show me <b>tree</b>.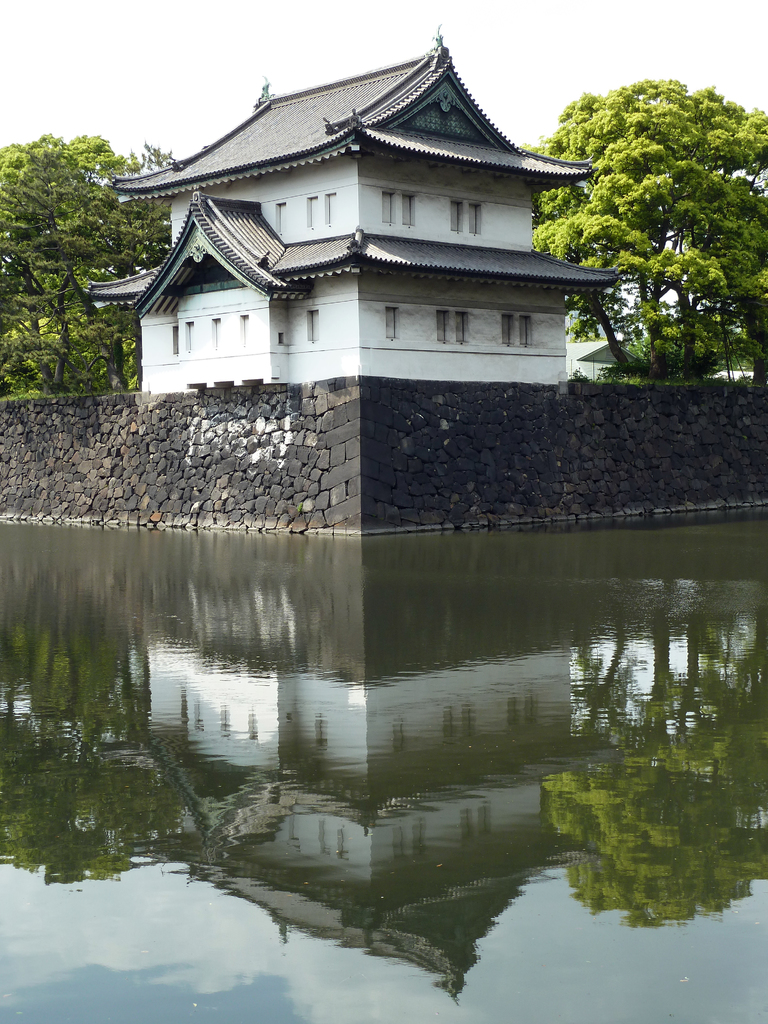
<b>tree</b> is here: <bbox>523, 91, 705, 385</bbox>.
